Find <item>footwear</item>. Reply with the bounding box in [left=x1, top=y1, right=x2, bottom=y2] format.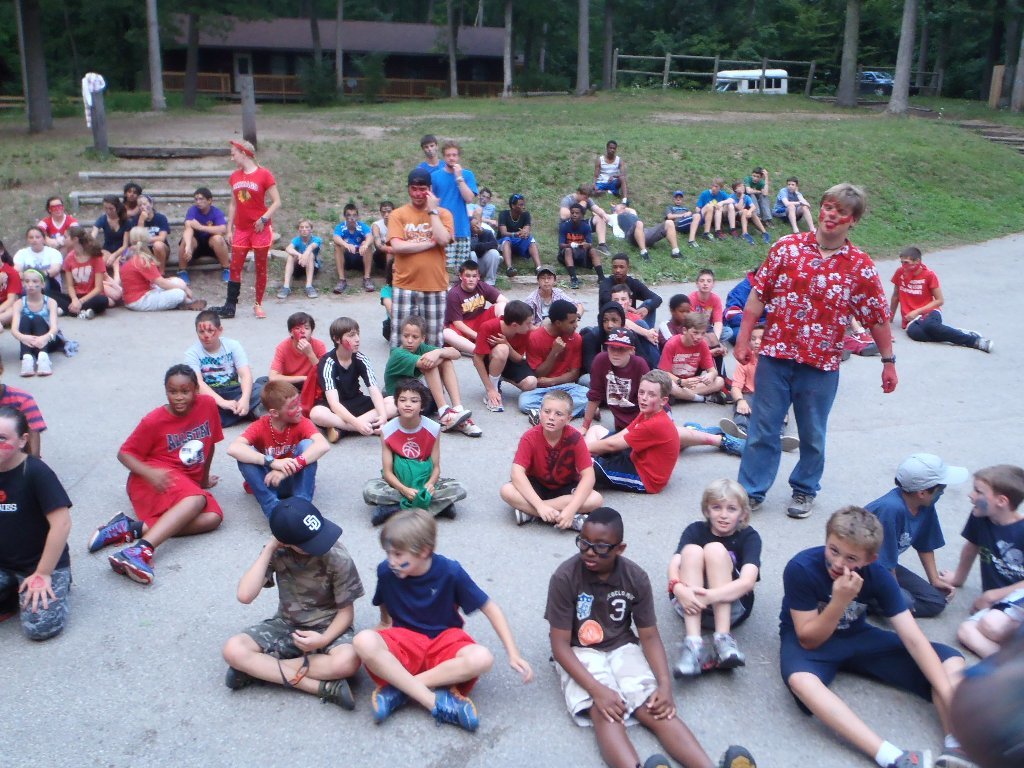
[left=108, top=540, right=156, bottom=583].
